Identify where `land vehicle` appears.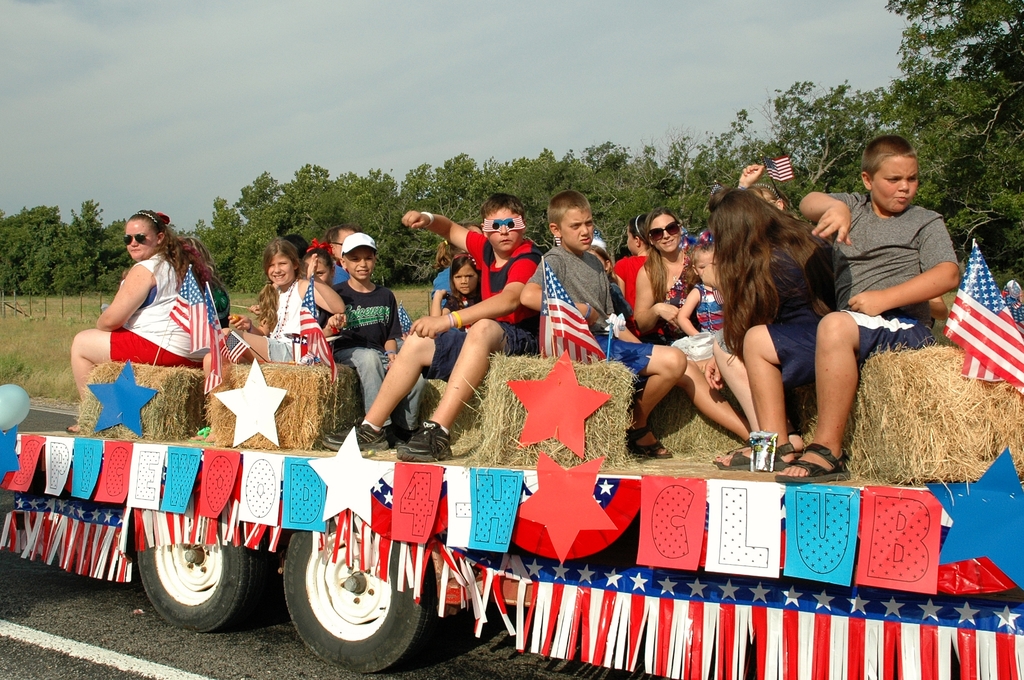
Appears at rect(0, 433, 1023, 679).
